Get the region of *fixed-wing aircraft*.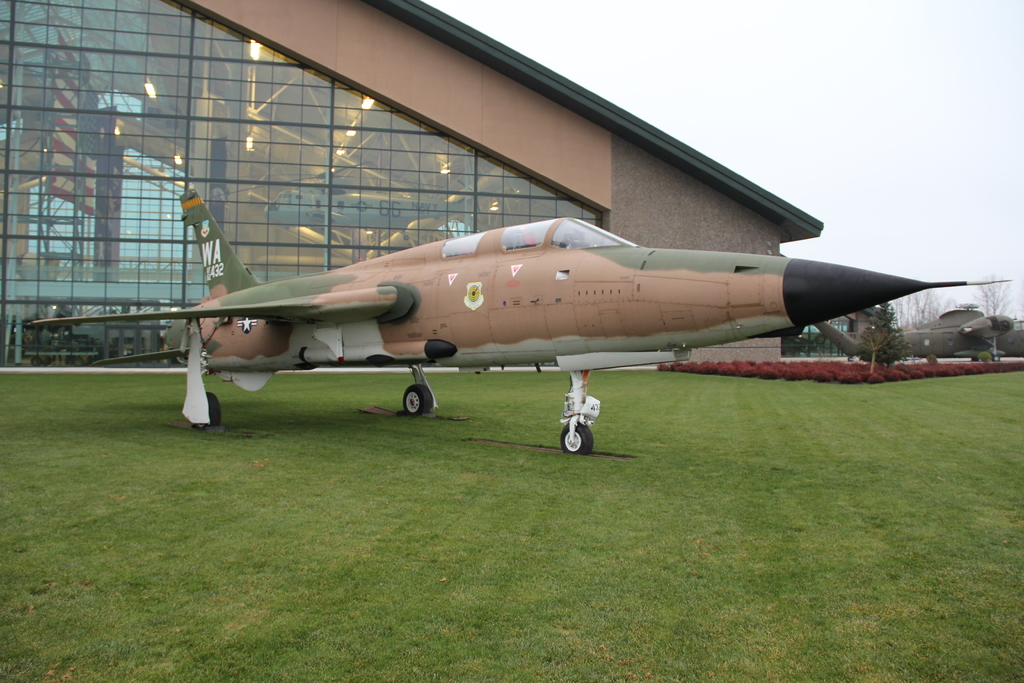
box=[817, 304, 1023, 361].
